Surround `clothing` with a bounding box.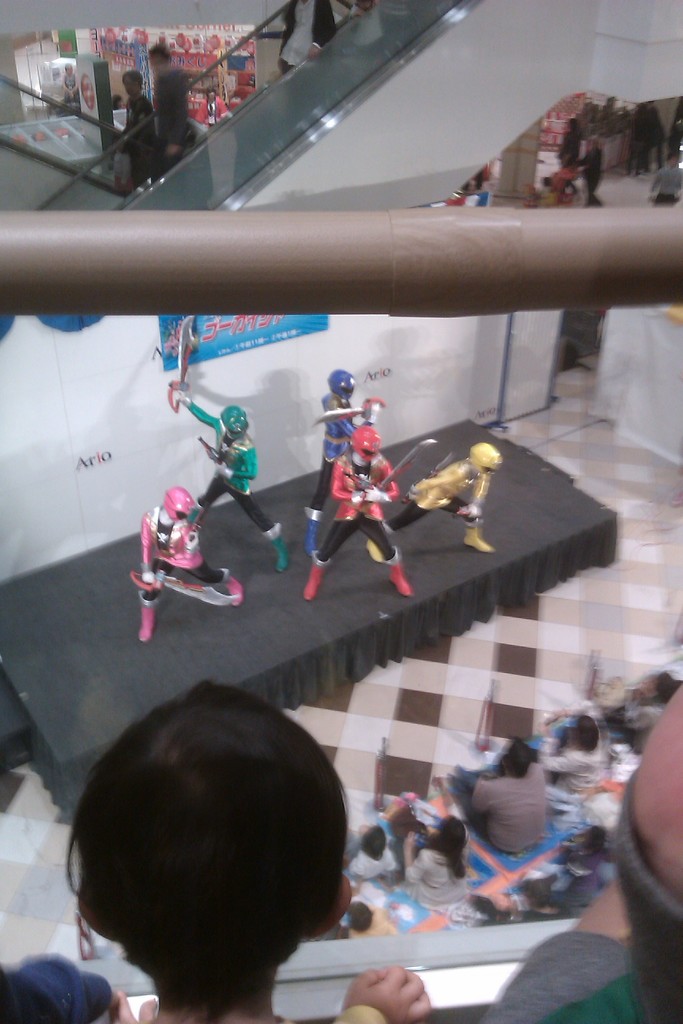
<region>0, 950, 113, 1023</region>.
